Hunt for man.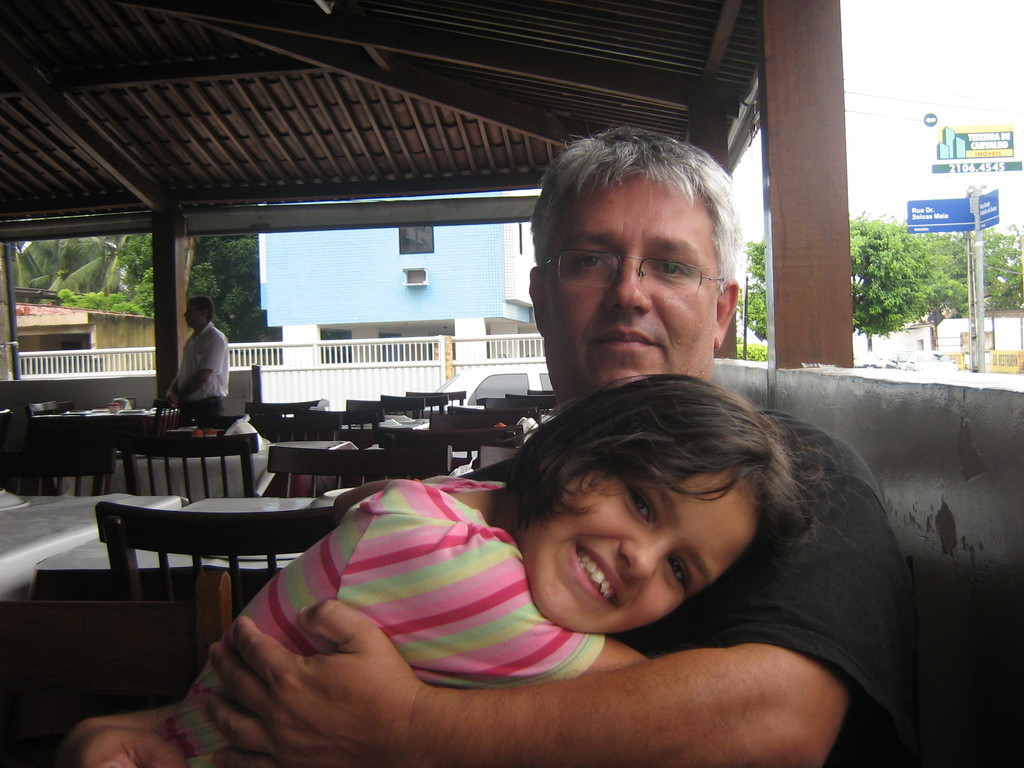
Hunted down at bbox=[154, 288, 229, 431].
